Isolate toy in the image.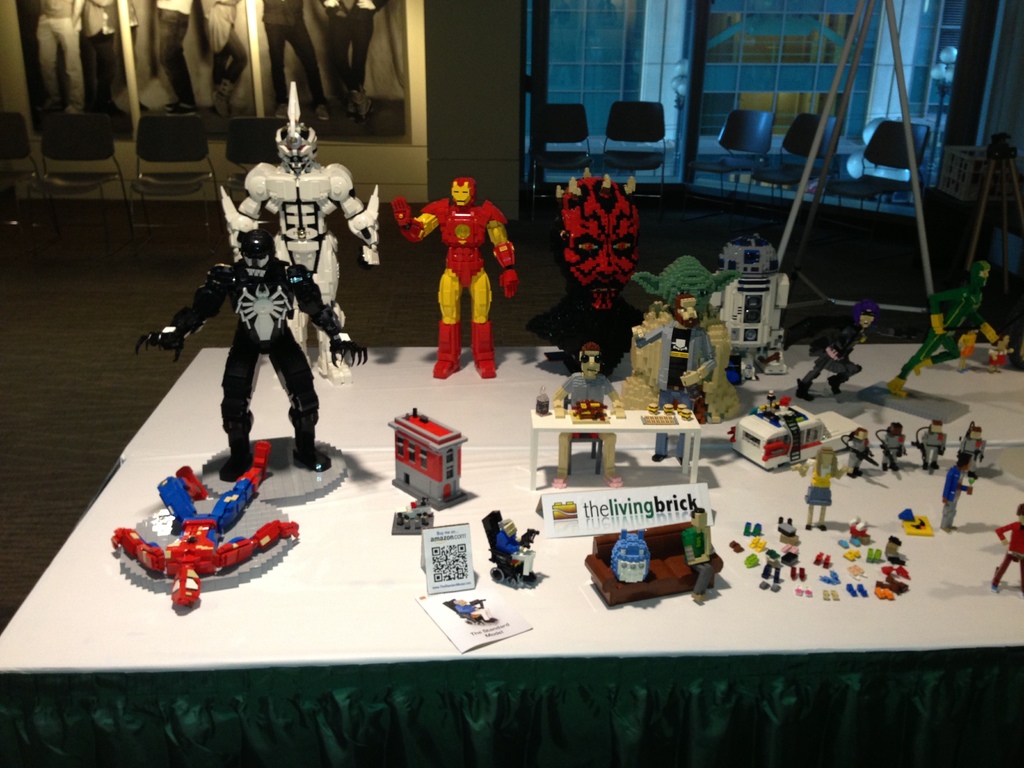
Isolated region: 584:519:725:609.
